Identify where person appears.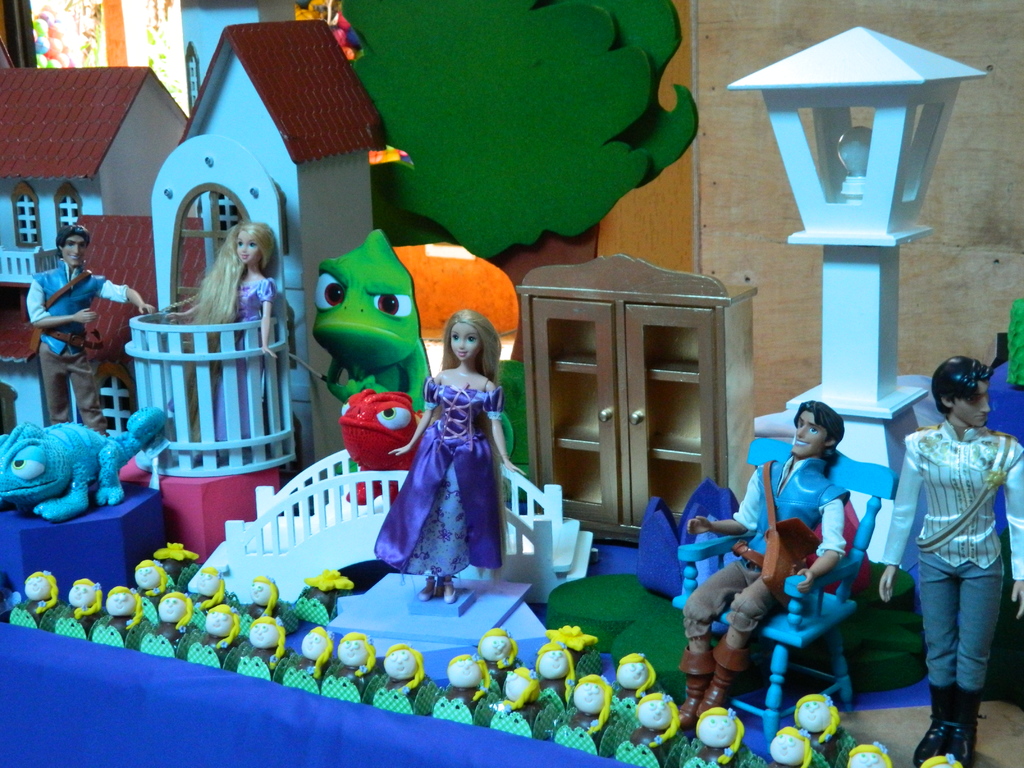
Appears at <box>872,344,1023,767</box>.
